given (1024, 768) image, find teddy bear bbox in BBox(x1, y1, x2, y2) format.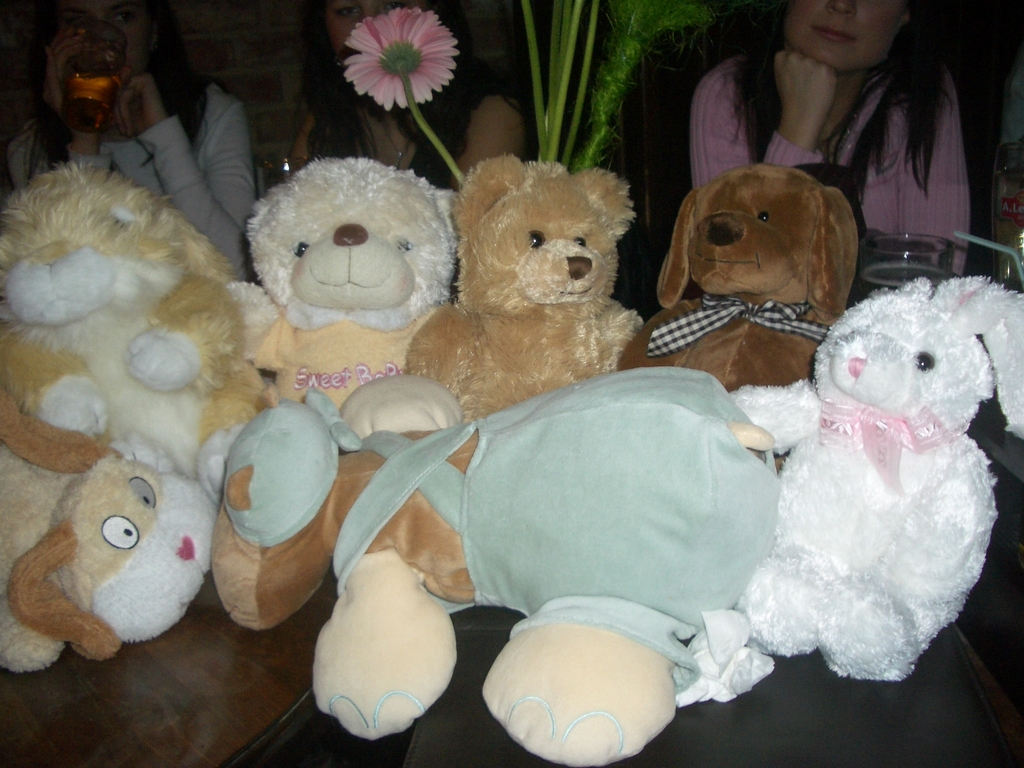
BBox(223, 158, 463, 450).
